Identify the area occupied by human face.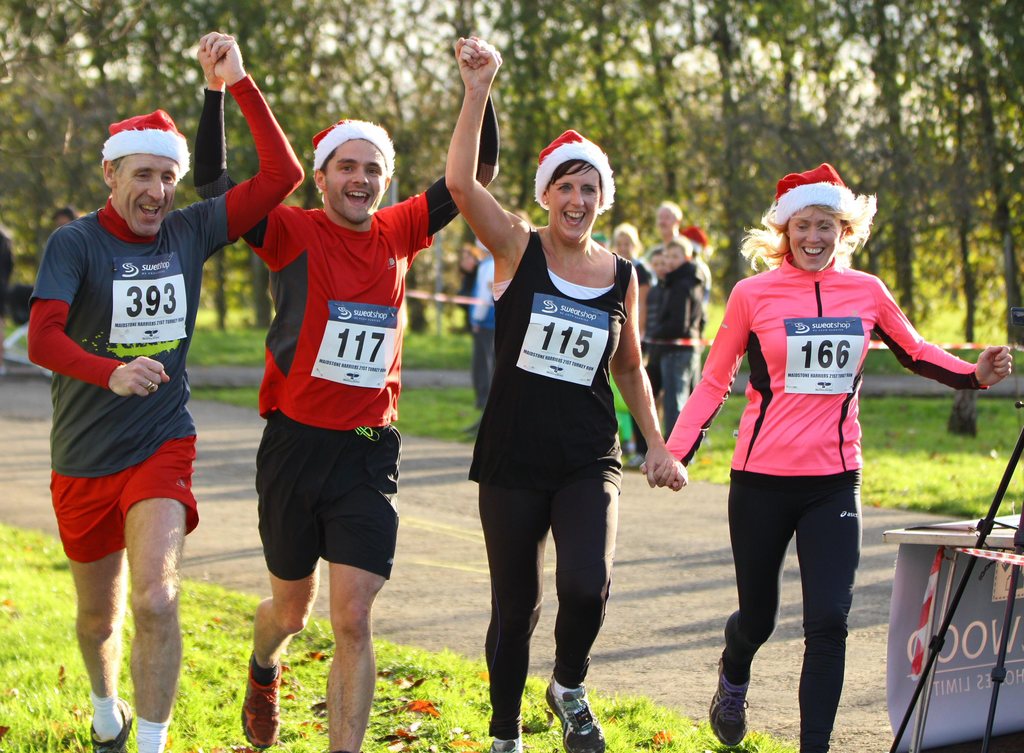
Area: box=[326, 140, 387, 221].
